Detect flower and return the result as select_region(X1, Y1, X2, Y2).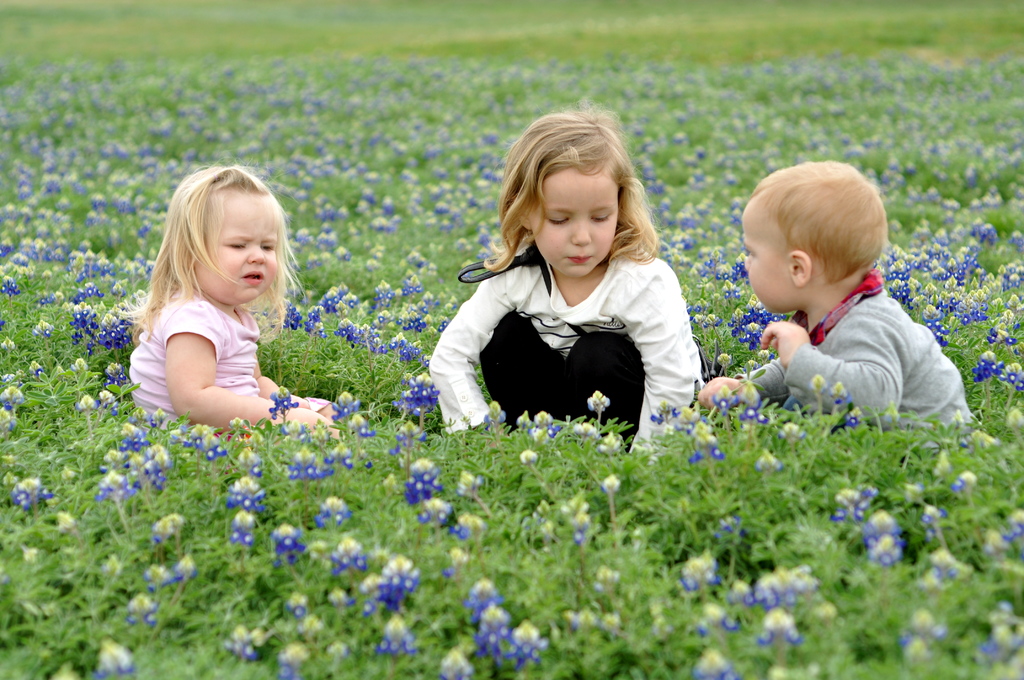
select_region(866, 533, 906, 569).
